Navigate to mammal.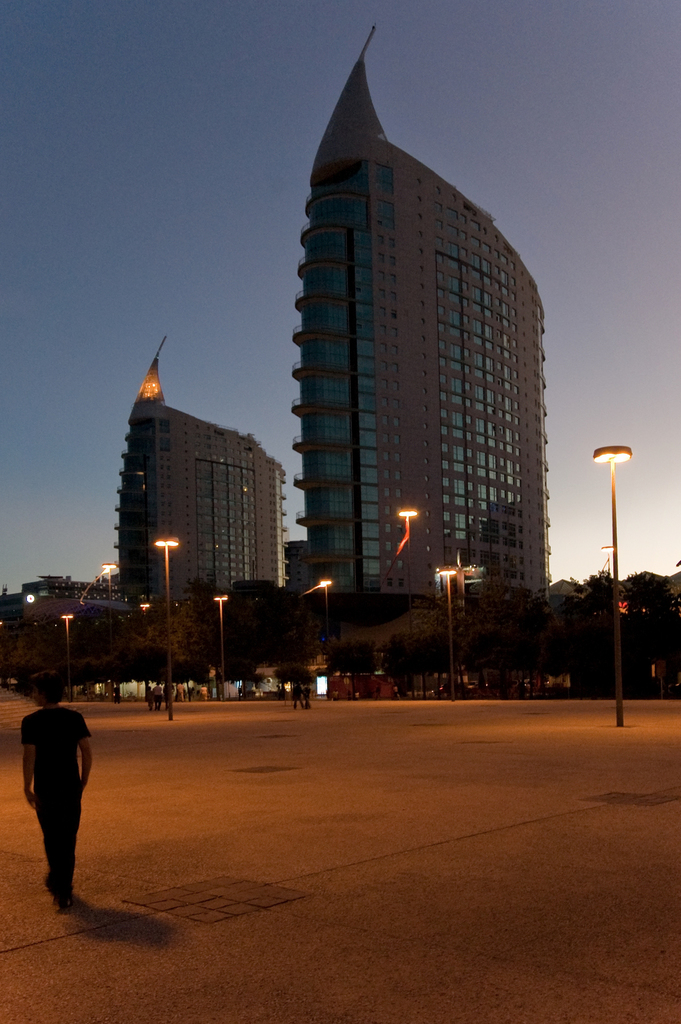
Navigation target: 149:683:163:711.
